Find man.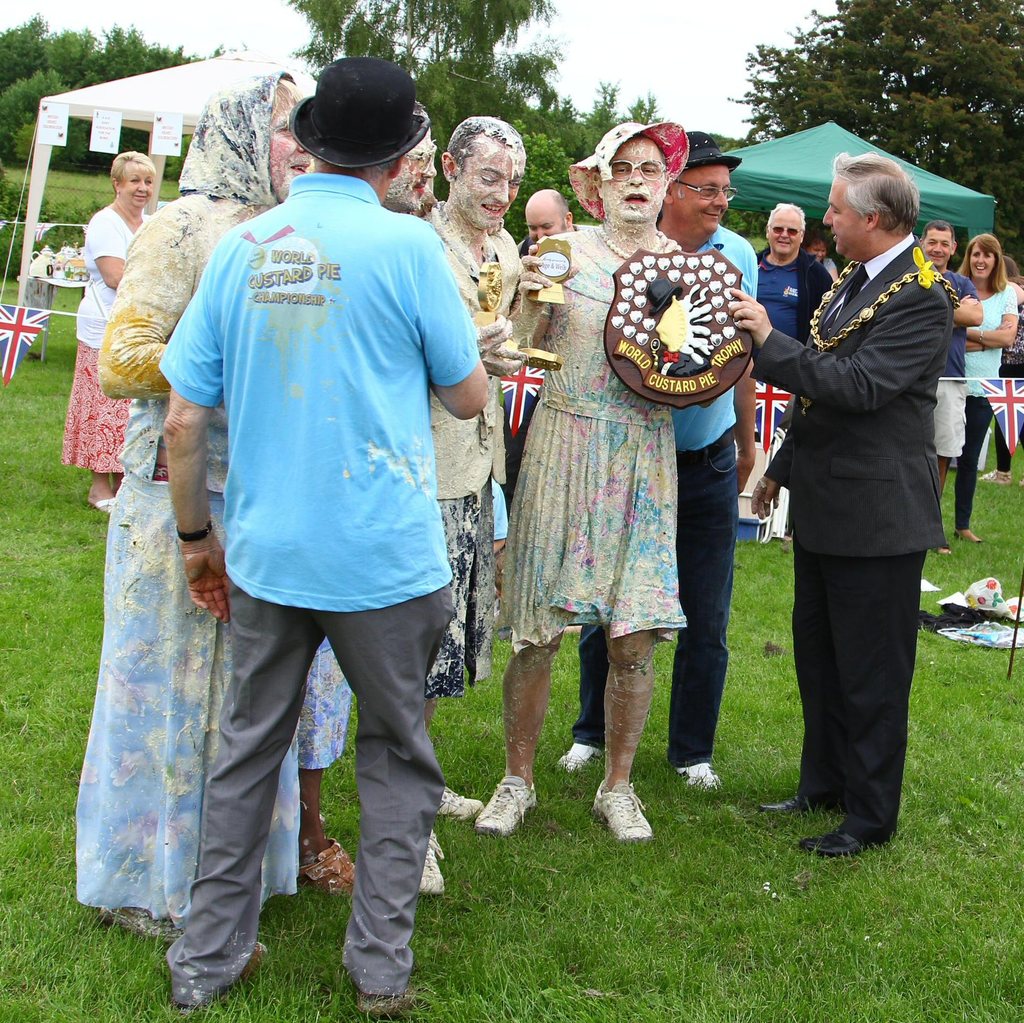
left=163, top=58, right=491, bottom=1012.
